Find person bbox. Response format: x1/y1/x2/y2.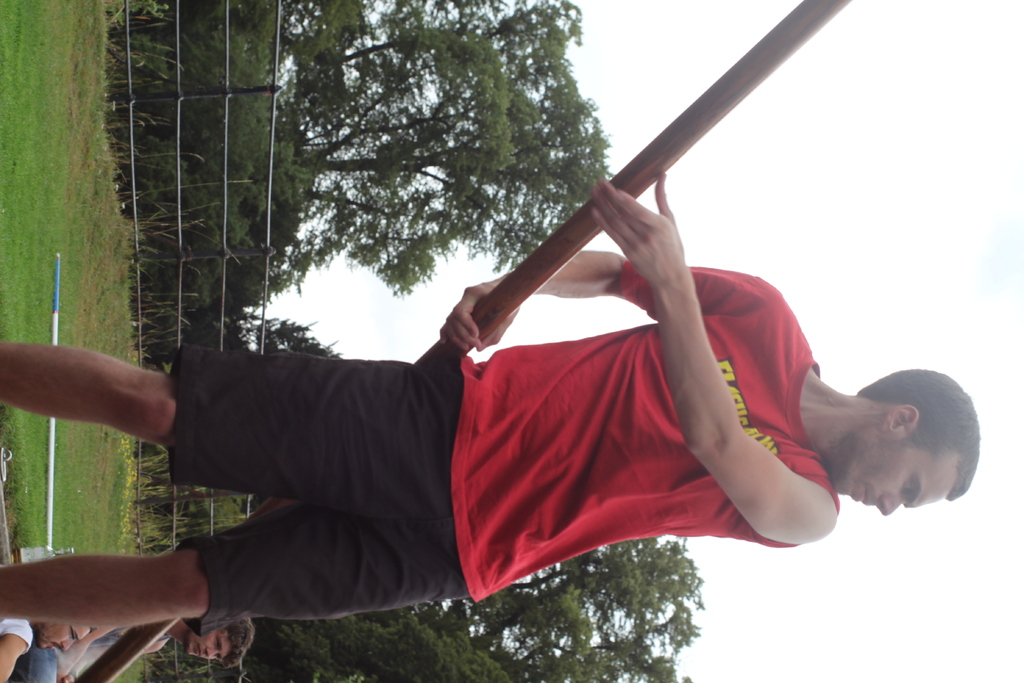
0/614/95/682.
